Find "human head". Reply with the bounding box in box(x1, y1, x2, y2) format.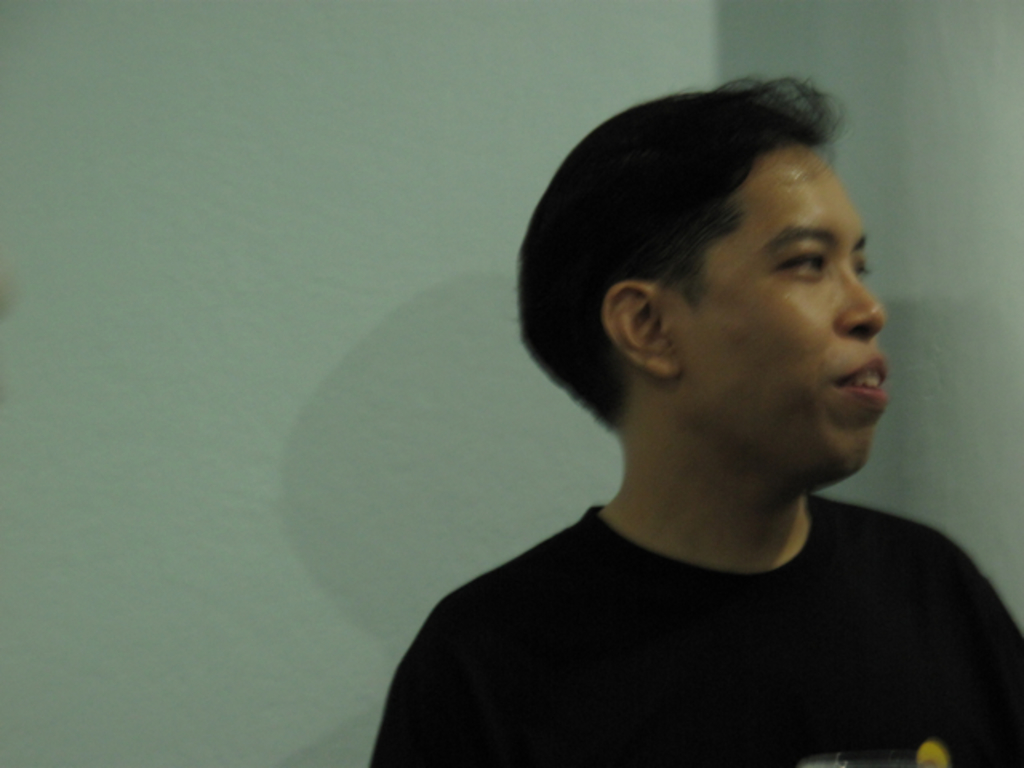
box(611, 93, 920, 515).
